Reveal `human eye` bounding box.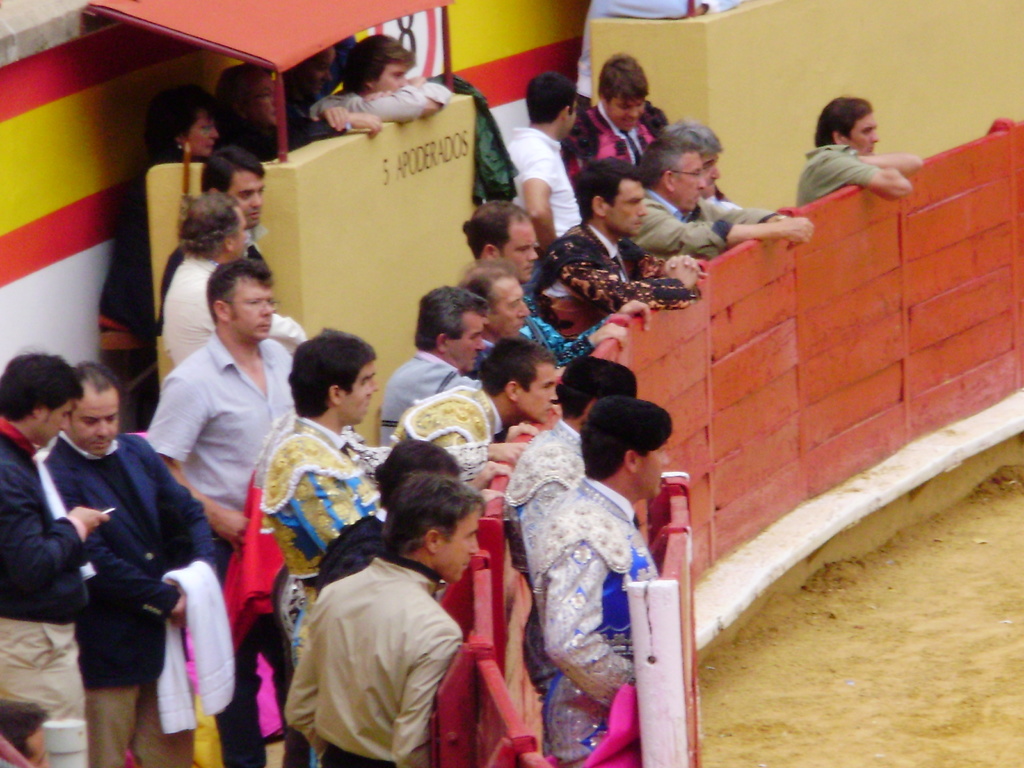
Revealed: l=693, t=169, r=702, b=177.
